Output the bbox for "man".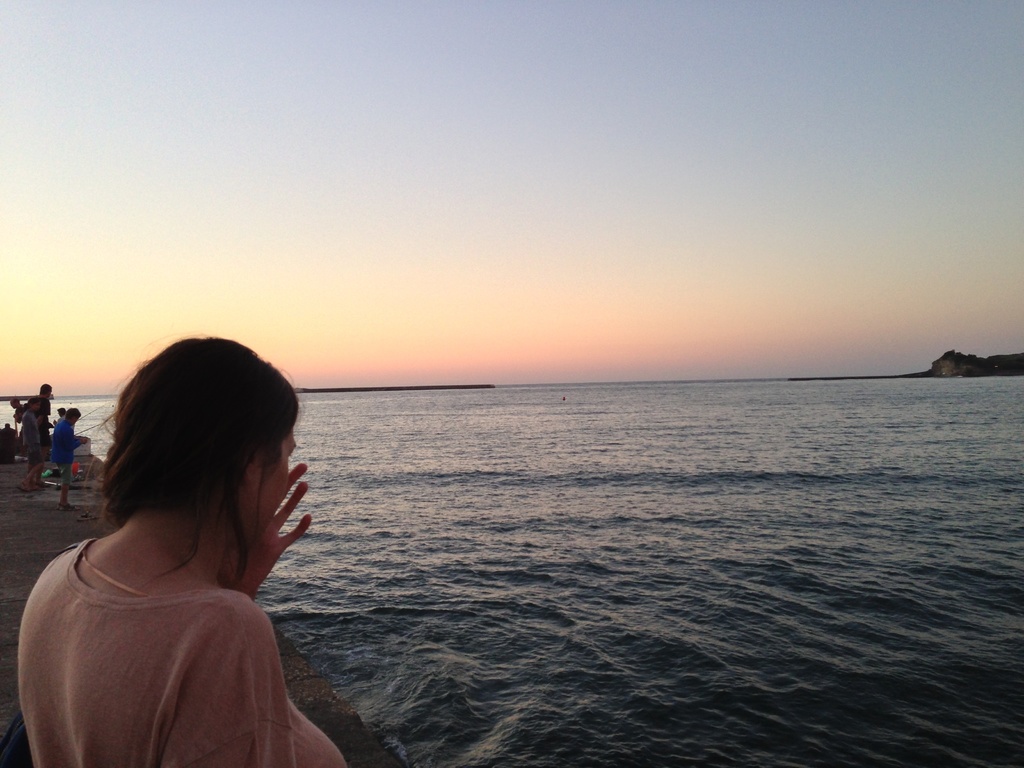
10 396 28 428.
